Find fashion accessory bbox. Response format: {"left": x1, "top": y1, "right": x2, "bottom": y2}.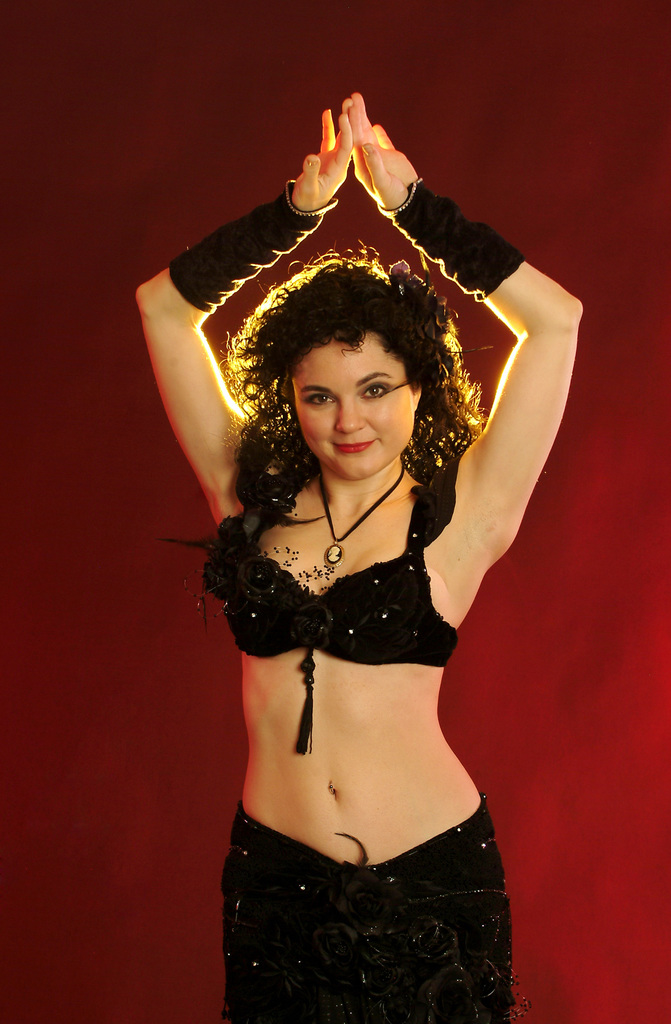
{"left": 168, "top": 173, "right": 334, "bottom": 311}.
